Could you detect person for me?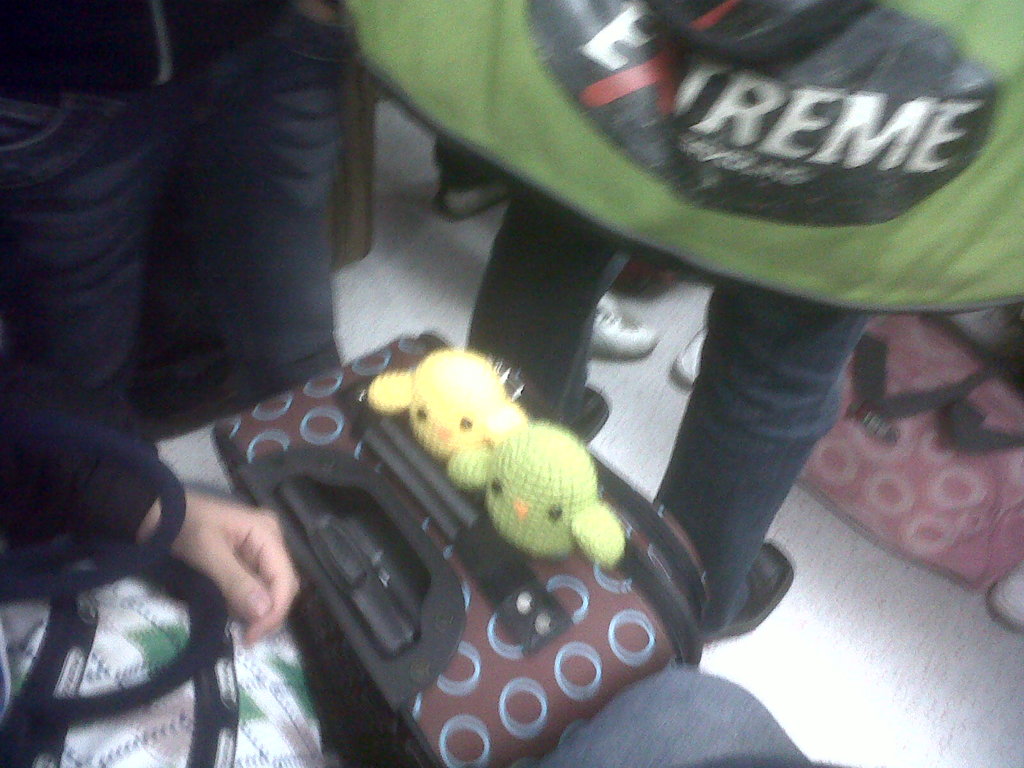
Detection result: region(0, 0, 342, 443).
